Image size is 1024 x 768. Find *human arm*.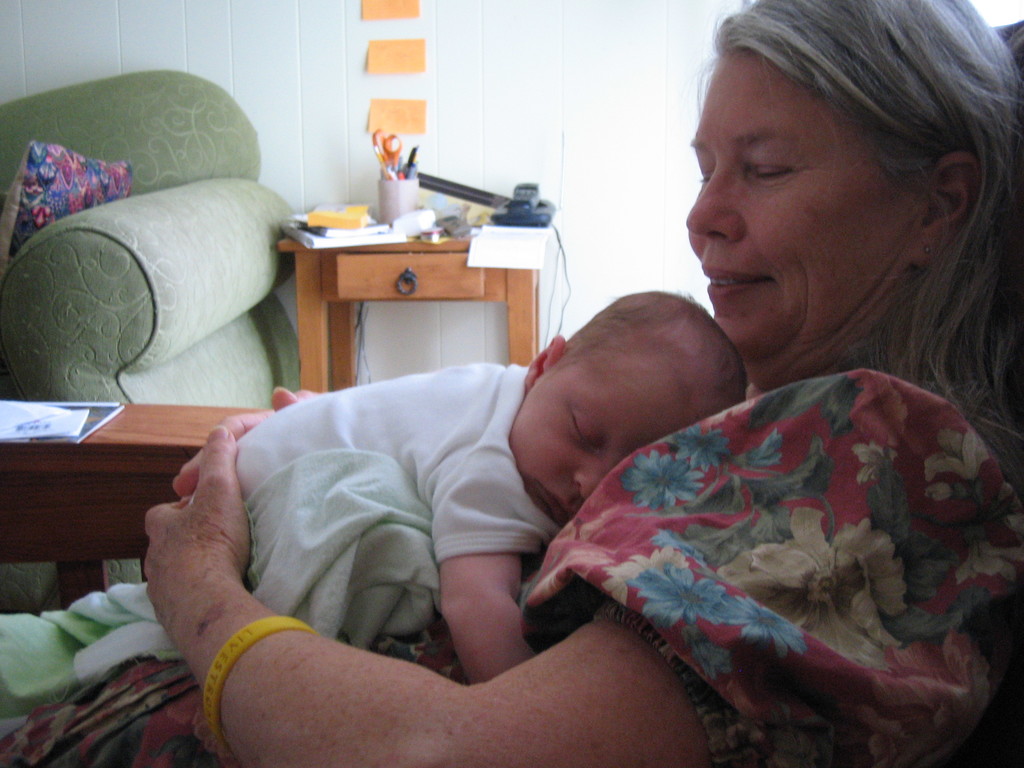
173, 367, 323, 492.
